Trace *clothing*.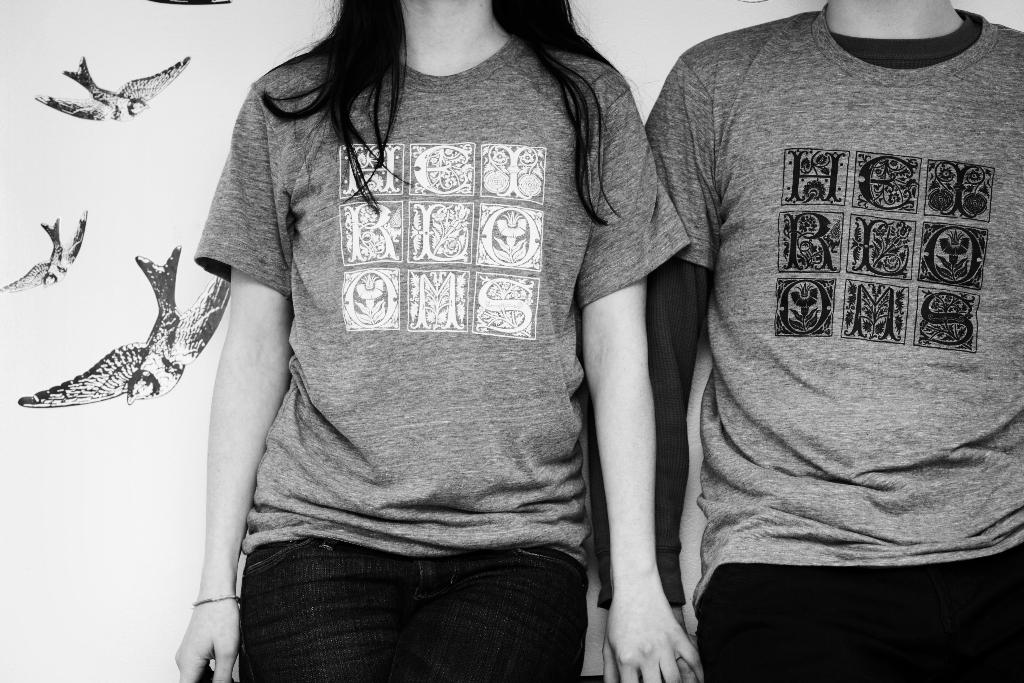
Traced to detection(640, 24, 1011, 638).
